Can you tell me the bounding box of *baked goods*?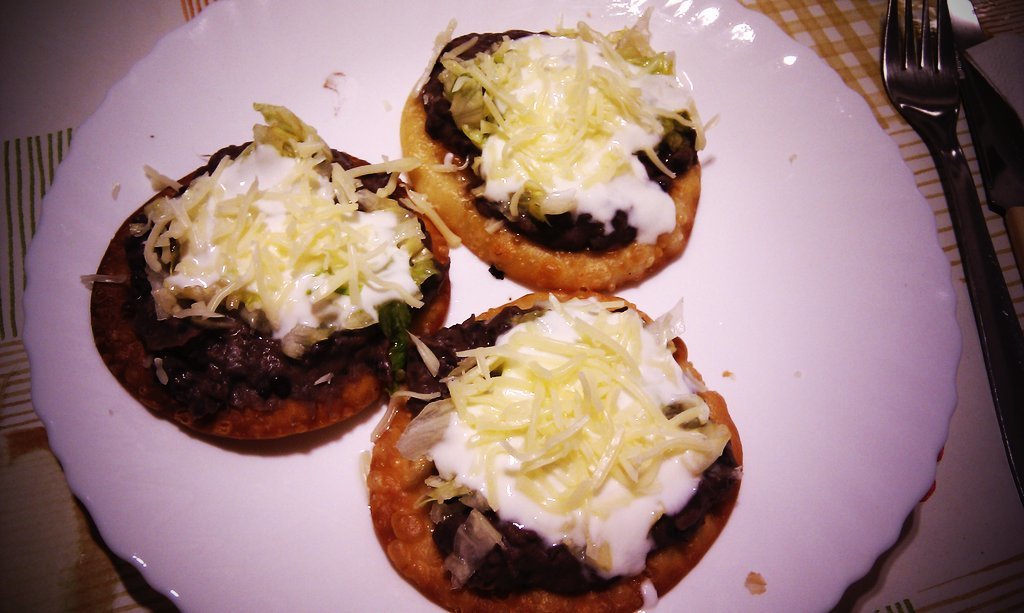
locate(366, 282, 743, 612).
